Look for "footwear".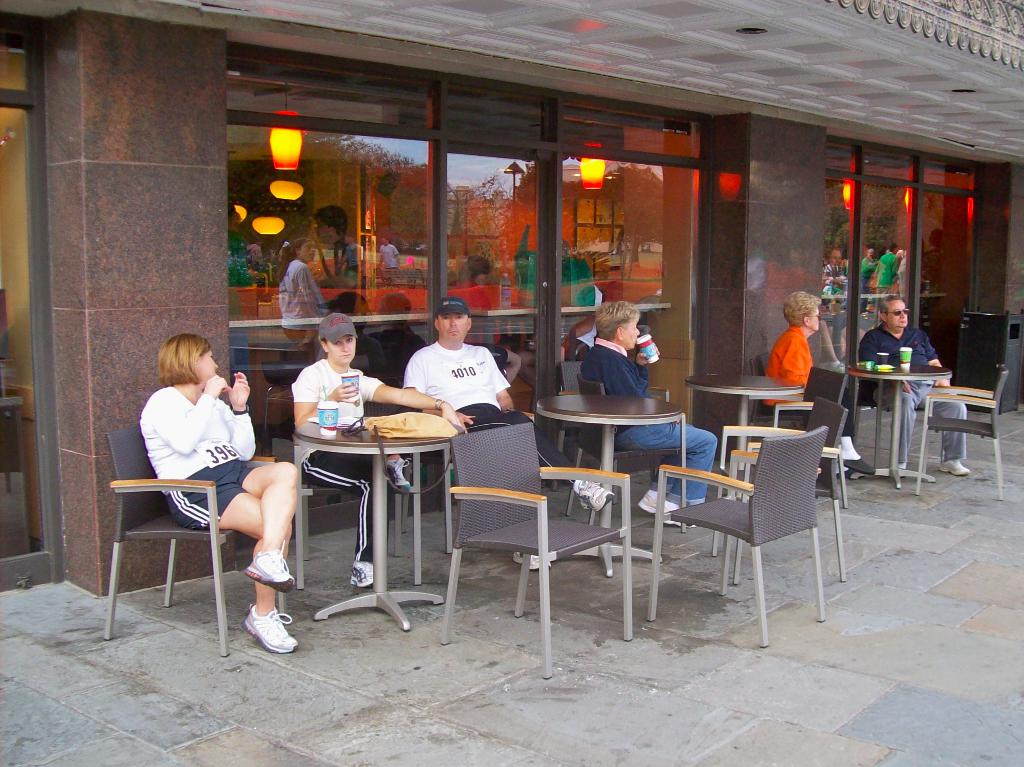
Found: [241,602,300,658].
